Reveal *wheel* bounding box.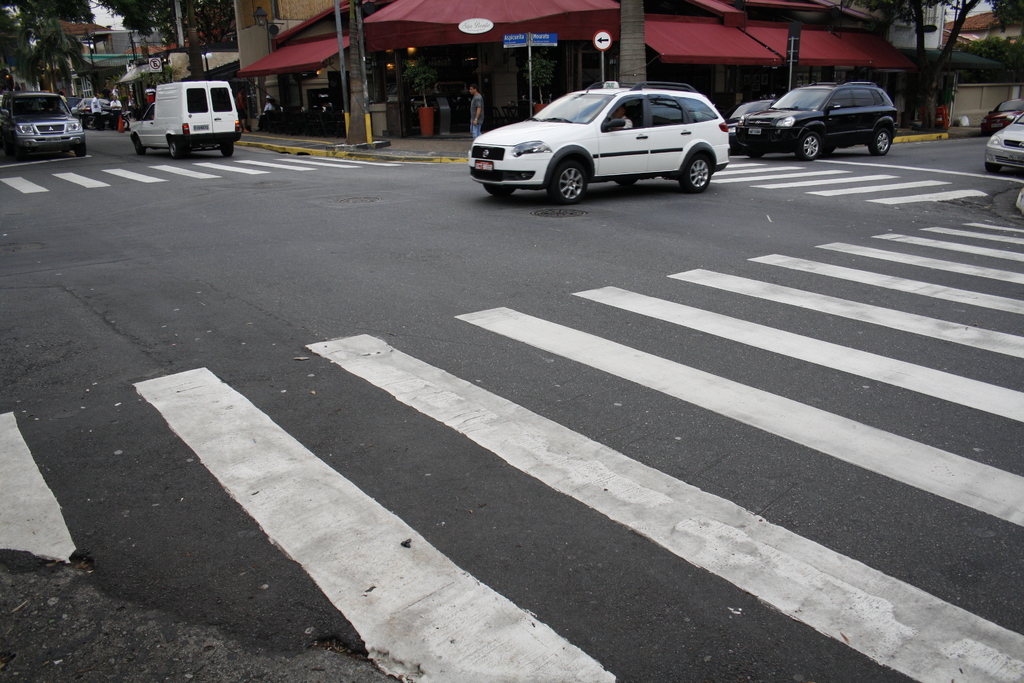
Revealed: [746,143,762,156].
